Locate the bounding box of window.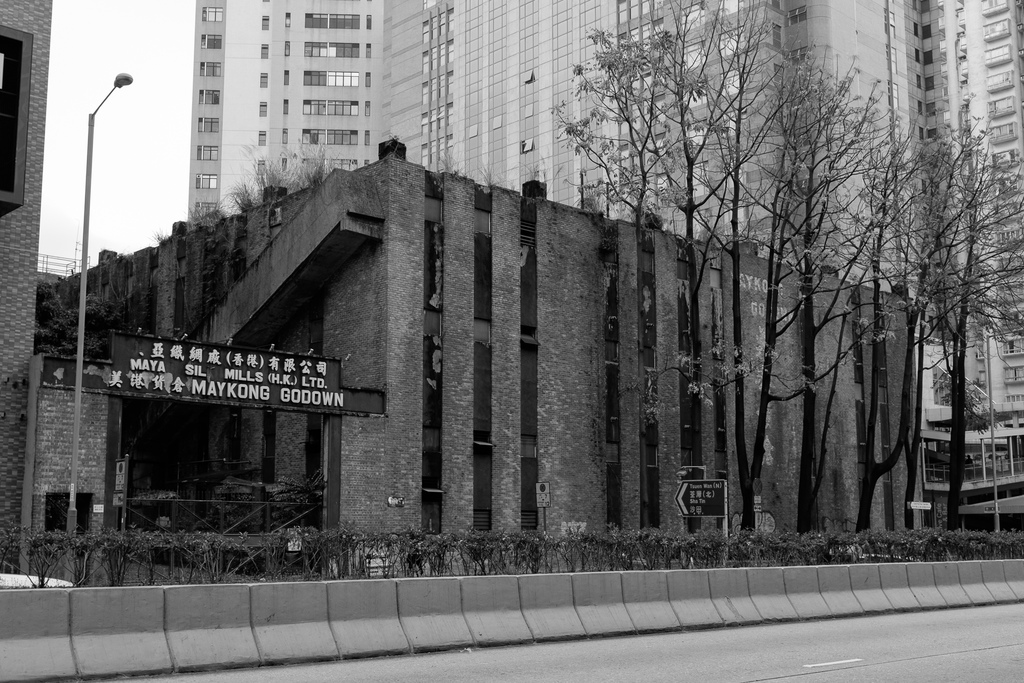
Bounding box: [200,31,221,48].
